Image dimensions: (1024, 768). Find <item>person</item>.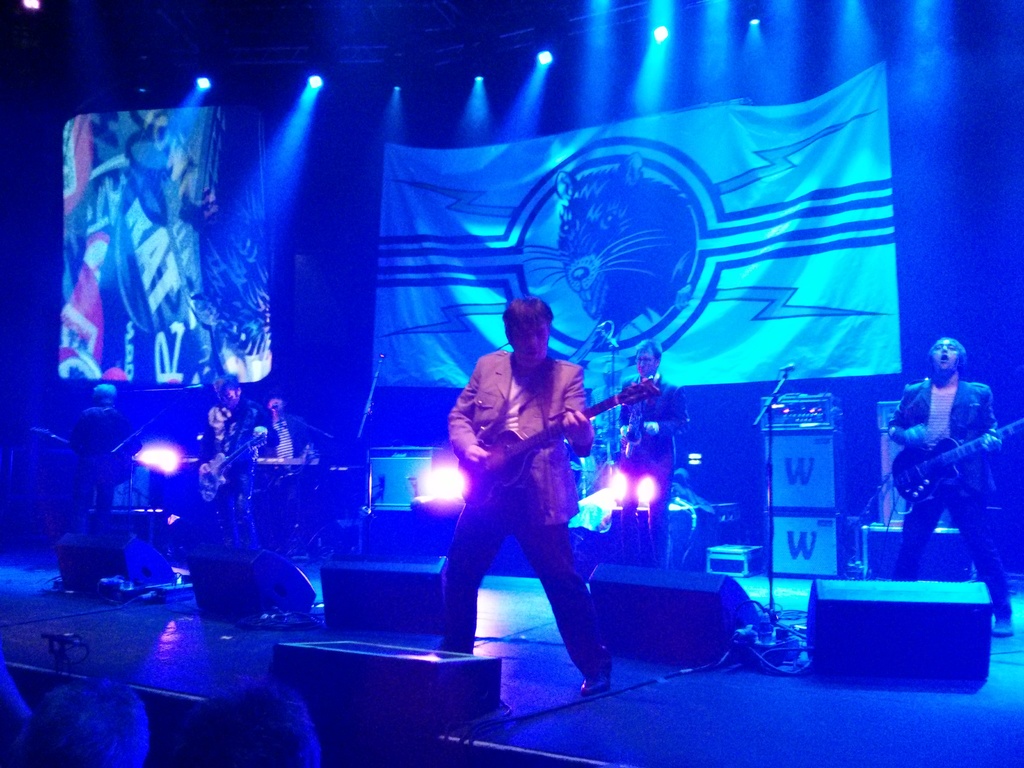
pyautogui.locateOnScreen(425, 283, 611, 695).
